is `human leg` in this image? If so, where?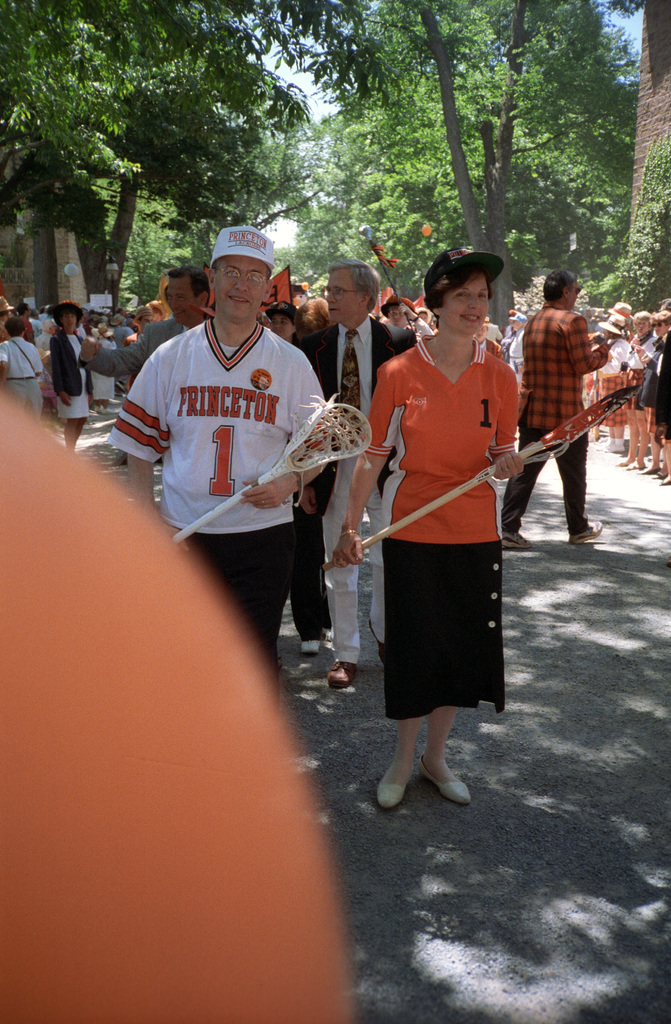
Yes, at rect(419, 699, 472, 804).
